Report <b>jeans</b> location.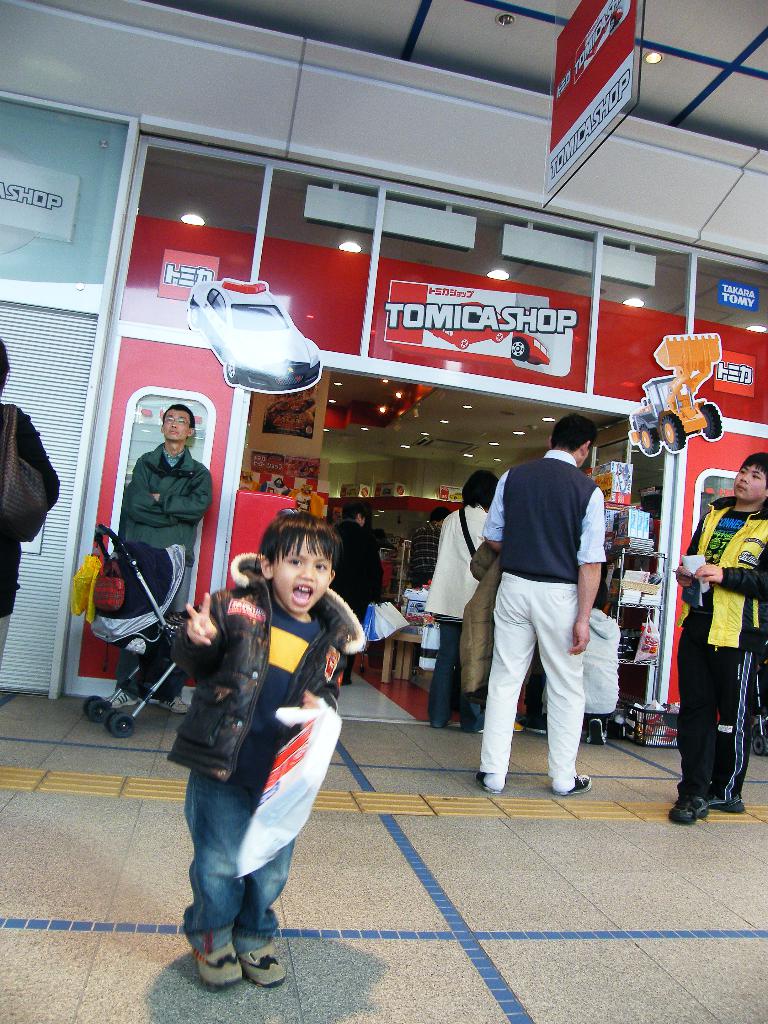
Report: <bbox>184, 770, 296, 952</bbox>.
